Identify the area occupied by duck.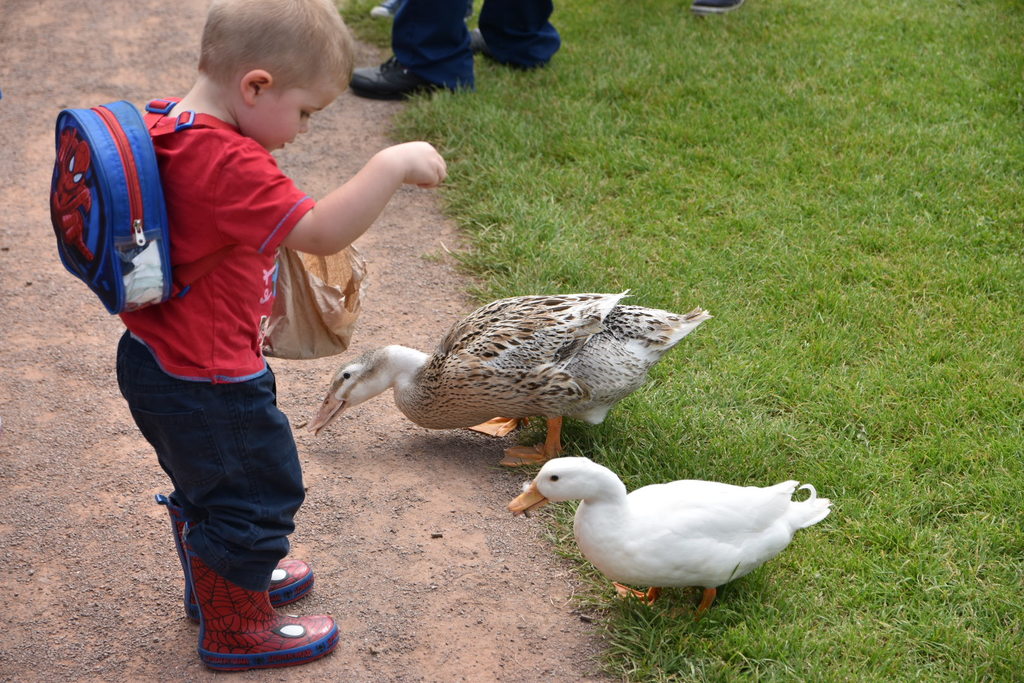
Area: [507,456,829,622].
